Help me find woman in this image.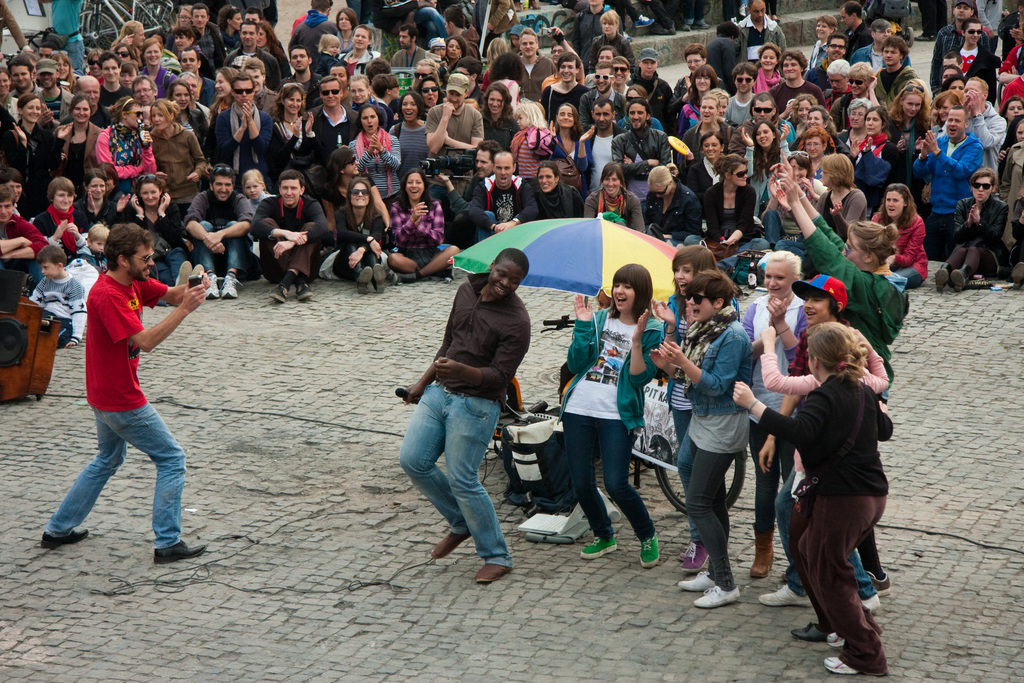
Found it: Rect(381, 169, 456, 282).
